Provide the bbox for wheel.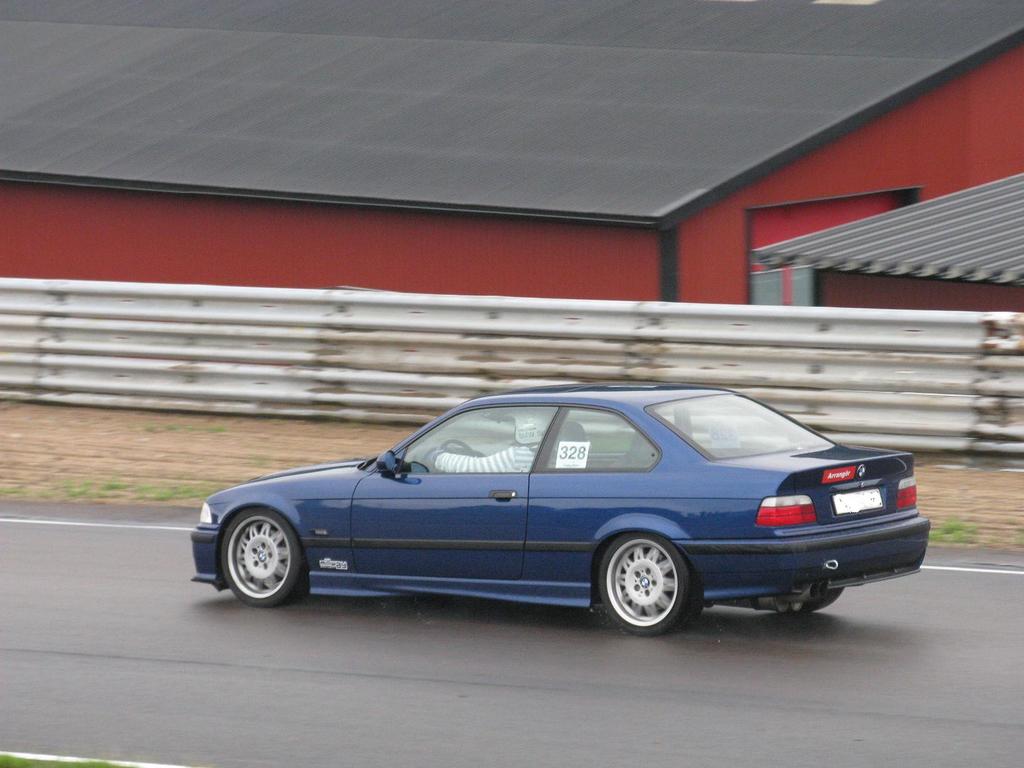
<box>591,537,700,641</box>.
